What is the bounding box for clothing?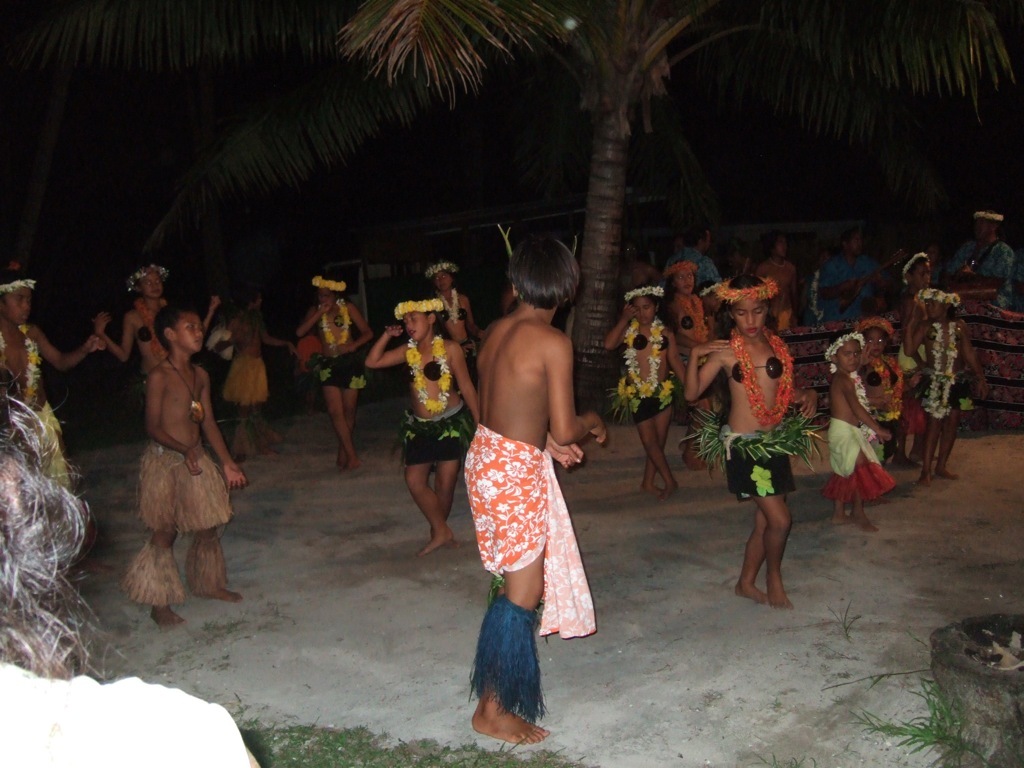
{"x1": 143, "y1": 437, "x2": 231, "y2": 528}.
